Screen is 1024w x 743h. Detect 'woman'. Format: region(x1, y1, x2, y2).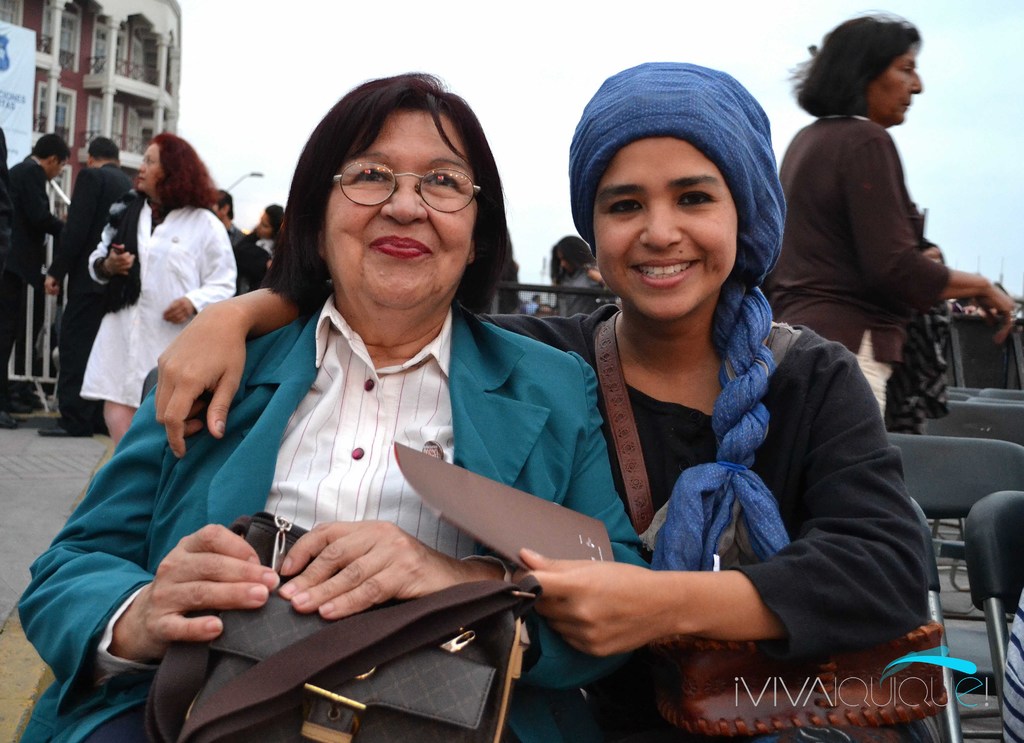
region(3, 63, 659, 742).
